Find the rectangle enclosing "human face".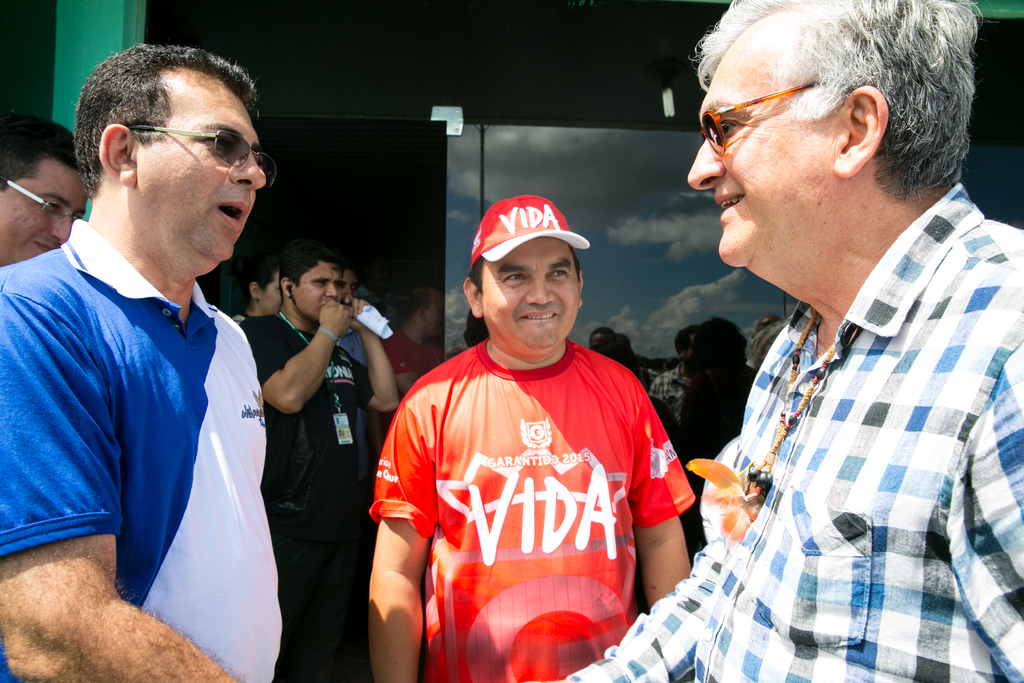
bbox(685, 54, 834, 273).
